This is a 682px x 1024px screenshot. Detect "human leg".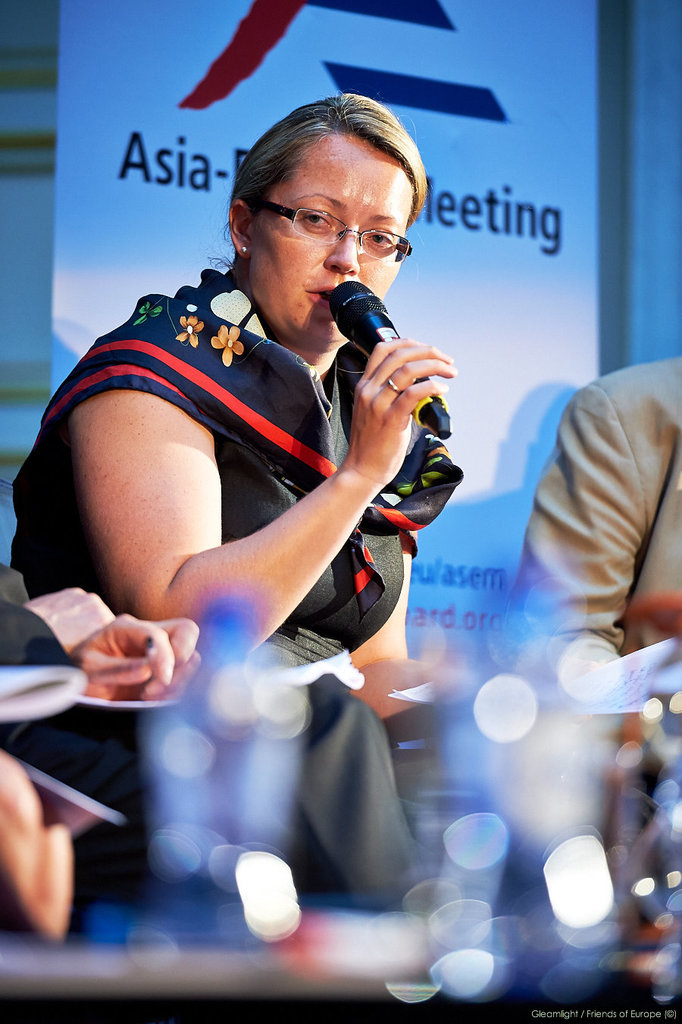
<region>223, 676, 440, 894</region>.
